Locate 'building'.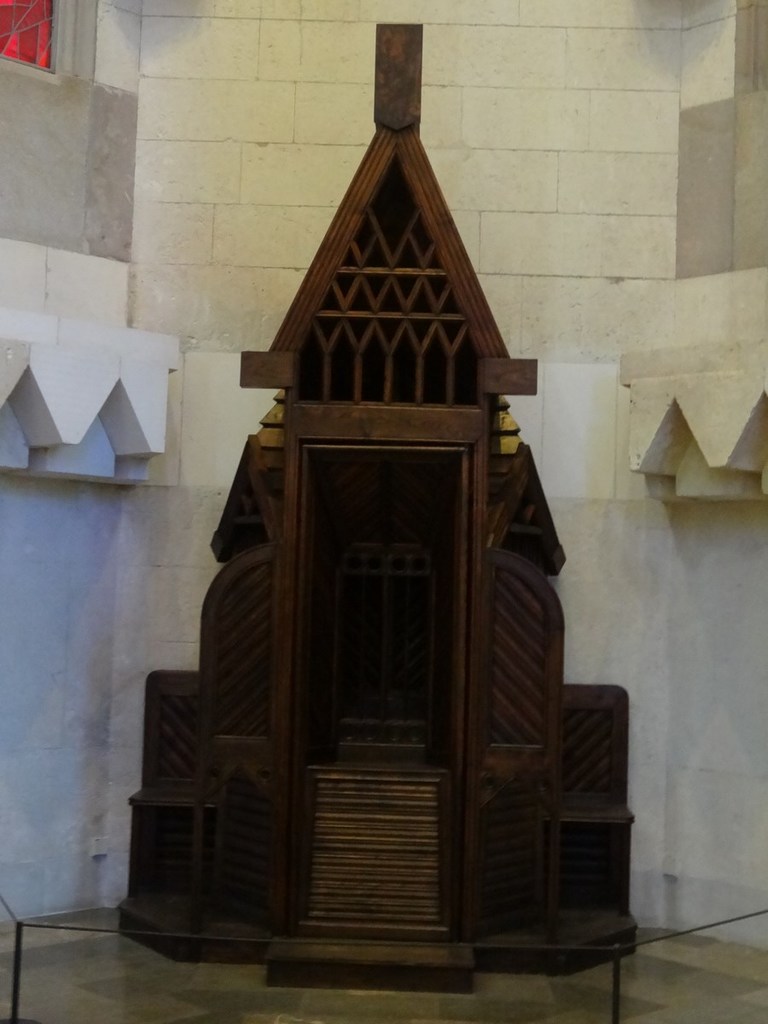
Bounding box: 0,0,767,1023.
